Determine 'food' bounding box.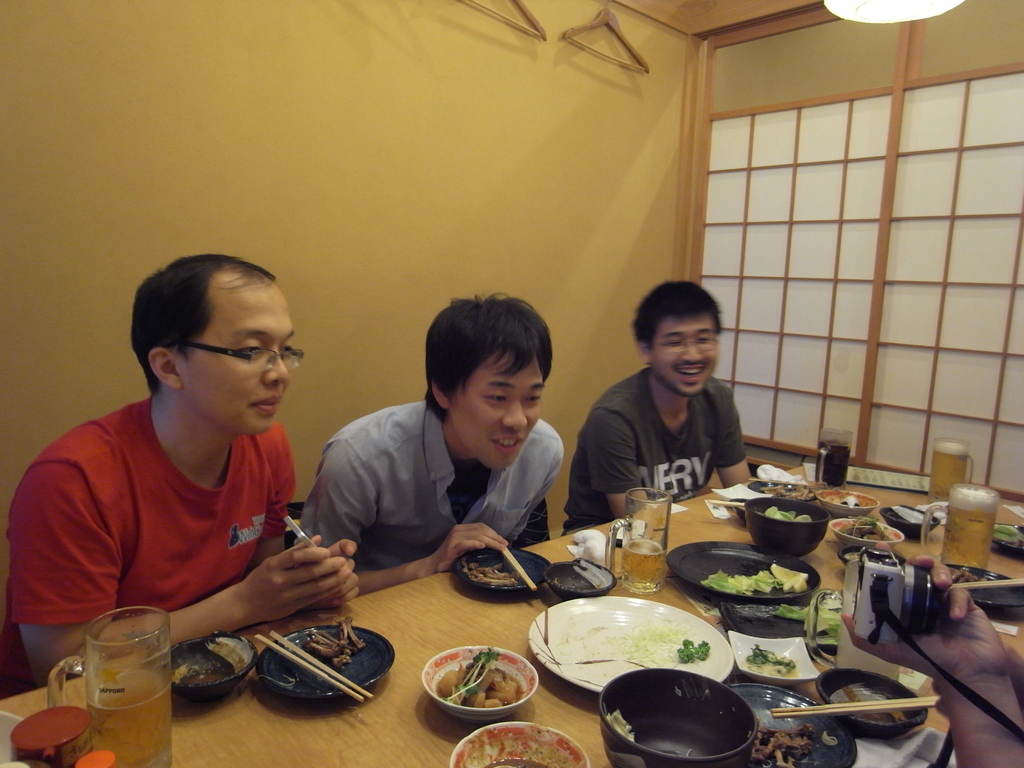
Determined: 463, 563, 523, 582.
